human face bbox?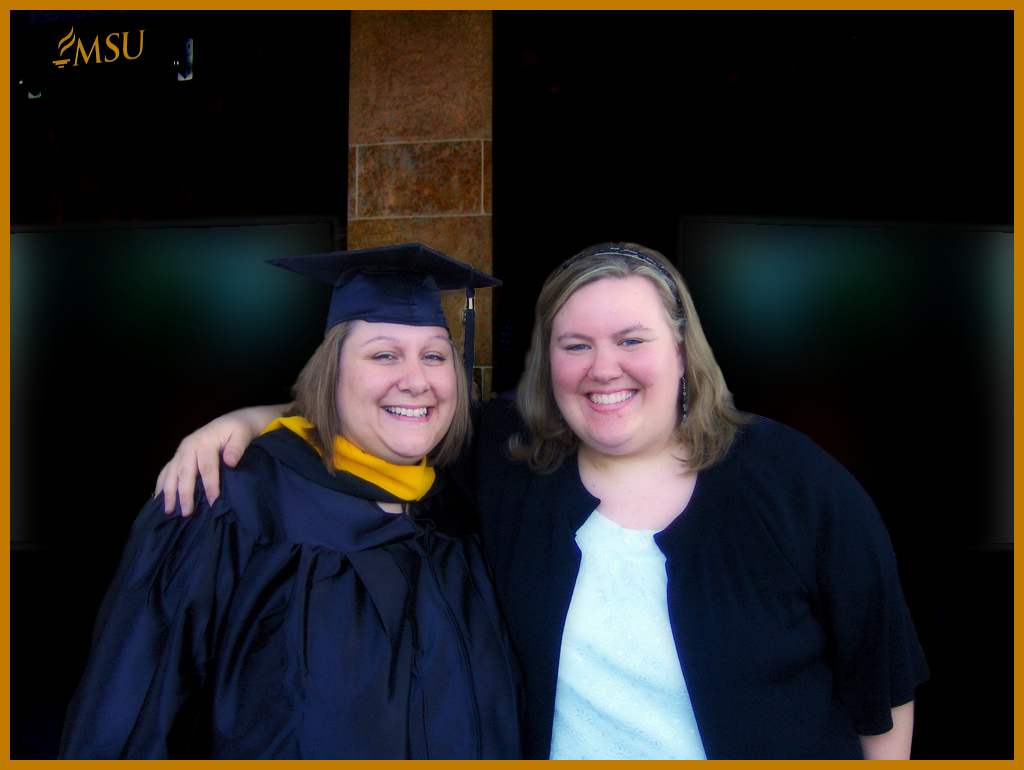
(left=337, top=320, right=461, bottom=466)
